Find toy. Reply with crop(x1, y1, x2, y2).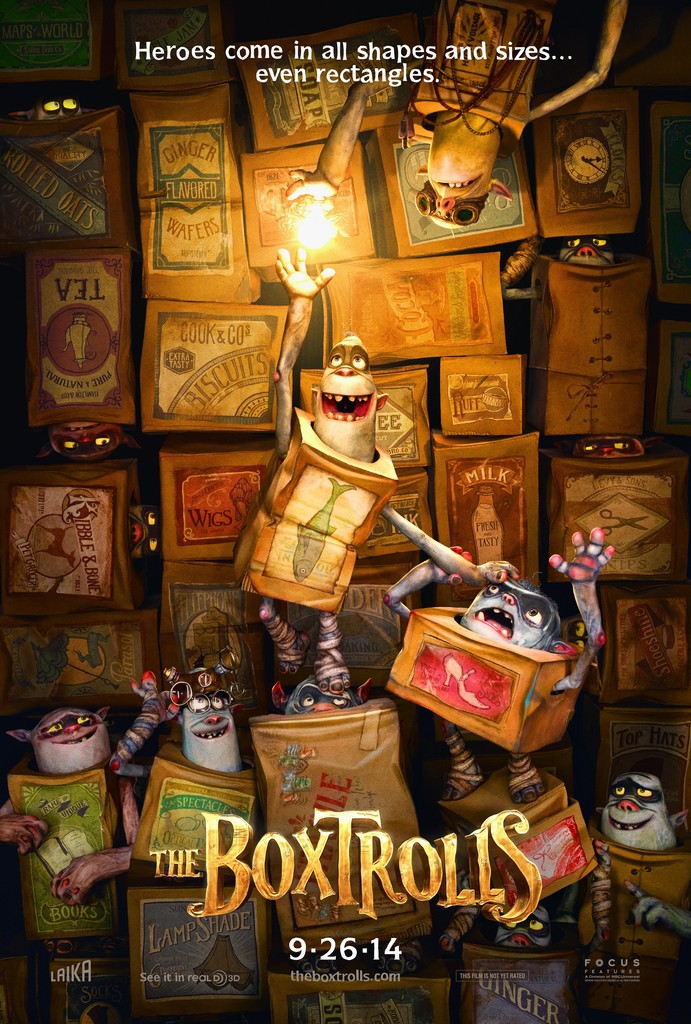
crop(148, 666, 237, 872).
